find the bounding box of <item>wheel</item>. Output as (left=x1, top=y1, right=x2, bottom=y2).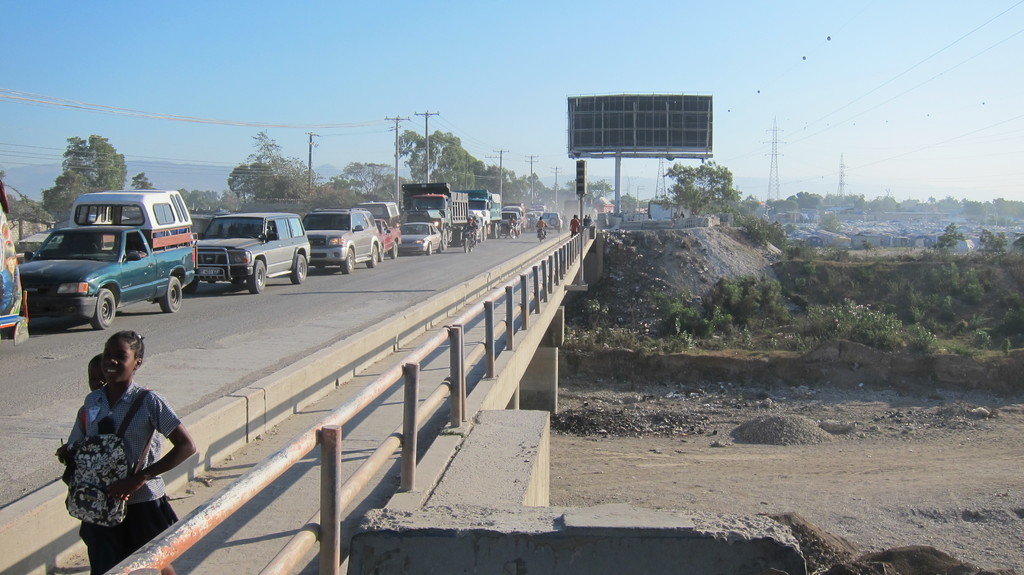
(left=559, top=229, right=562, bottom=236).
